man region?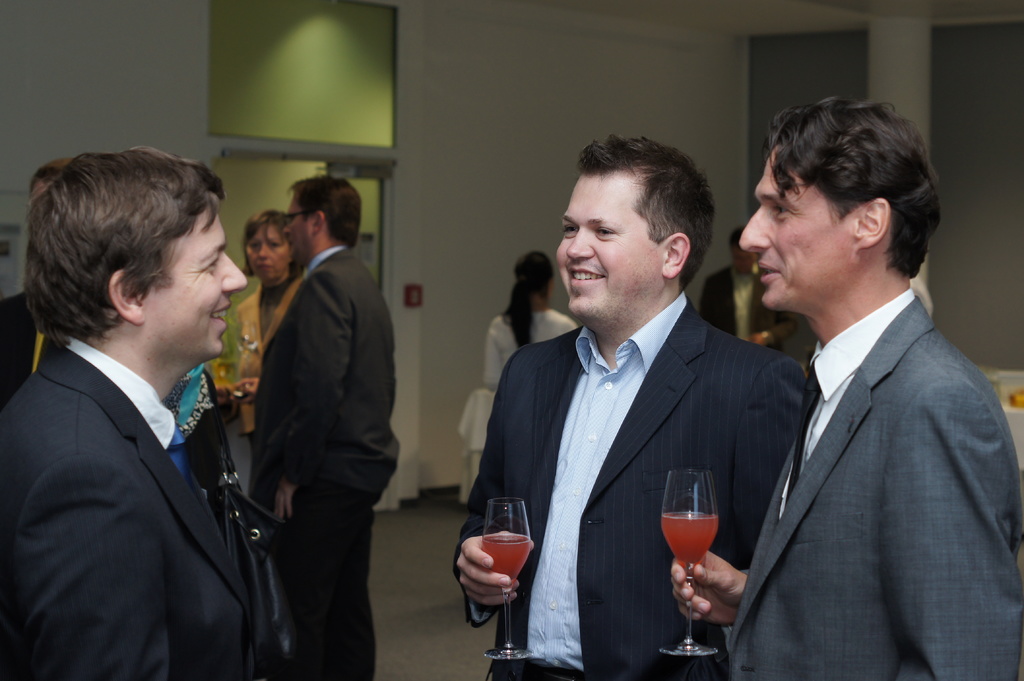
[left=457, top=136, right=806, bottom=680]
